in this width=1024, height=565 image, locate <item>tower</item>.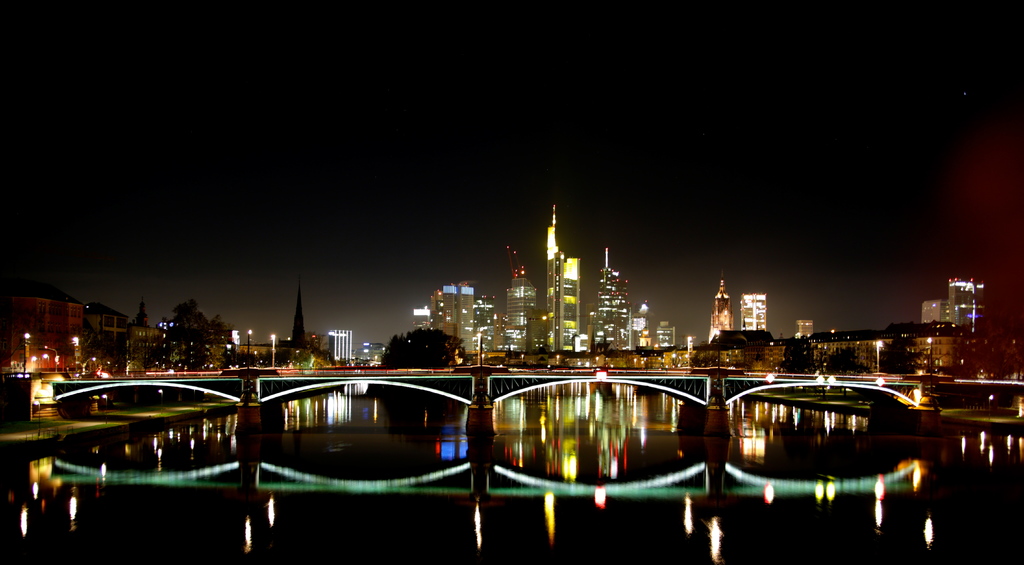
Bounding box: rect(288, 286, 308, 343).
